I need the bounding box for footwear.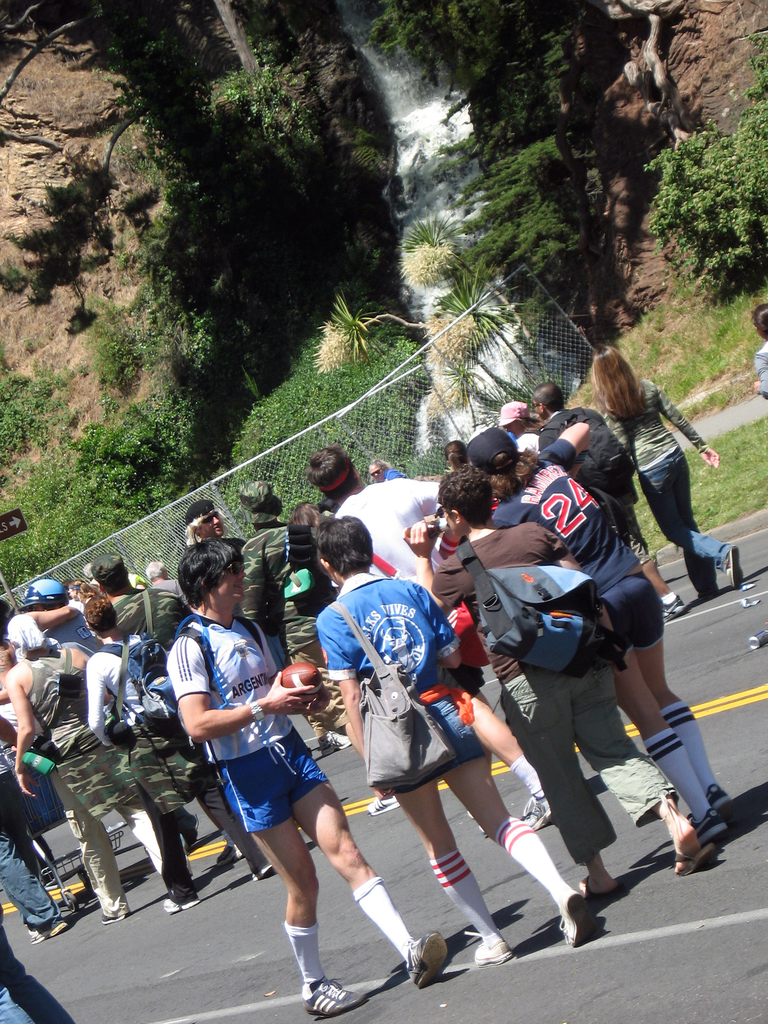
Here it is: x1=561 y1=891 x2=610 y2=947.
